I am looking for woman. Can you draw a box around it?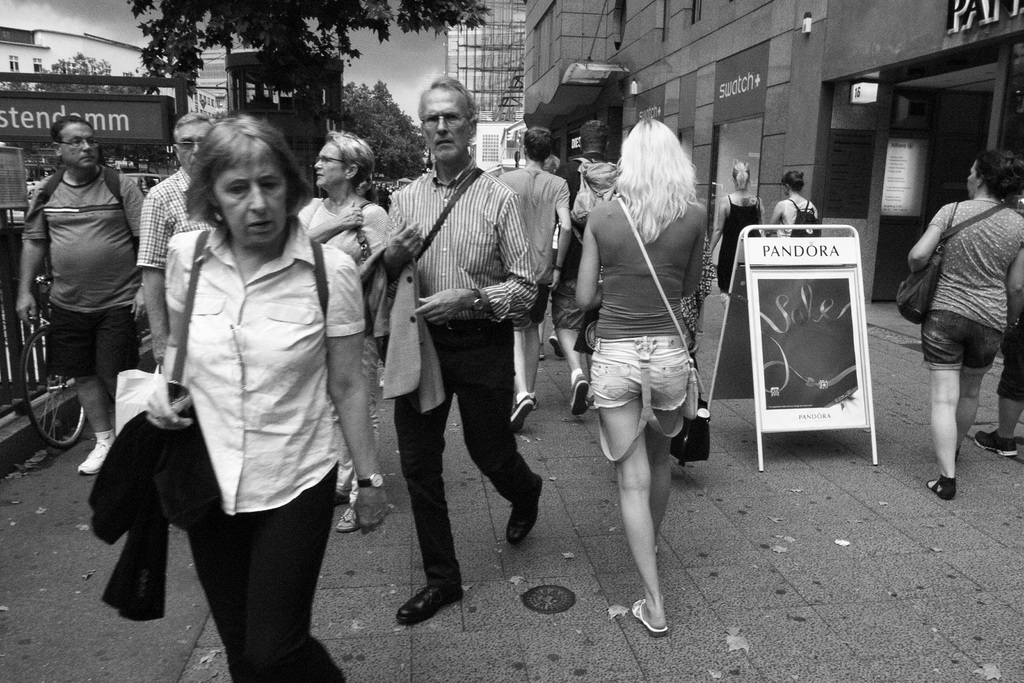
Sure, the bounding box is 769/178/836/273.
